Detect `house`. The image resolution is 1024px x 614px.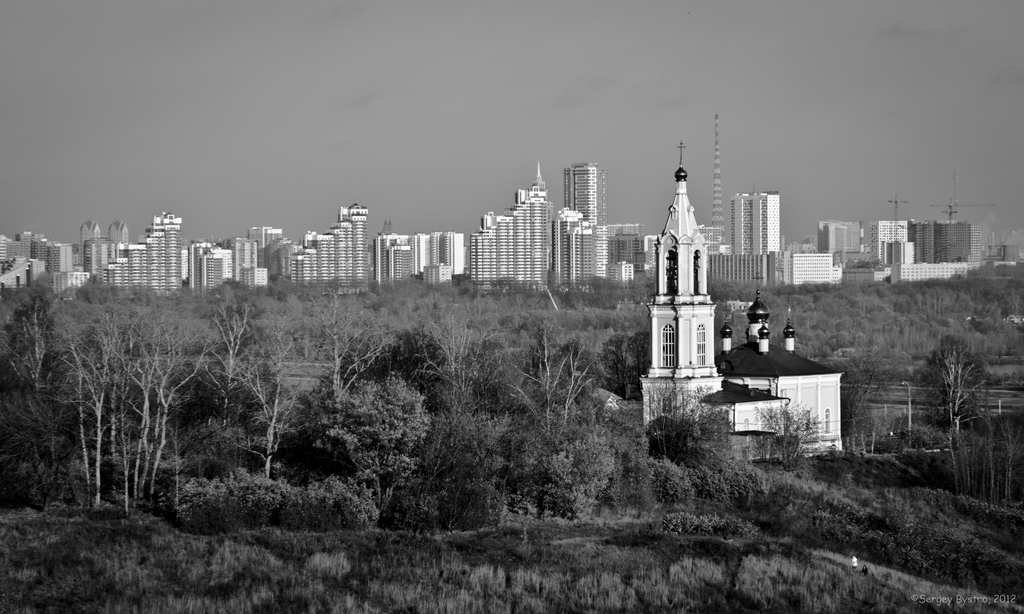
rect(906, 207, 976, 268).
